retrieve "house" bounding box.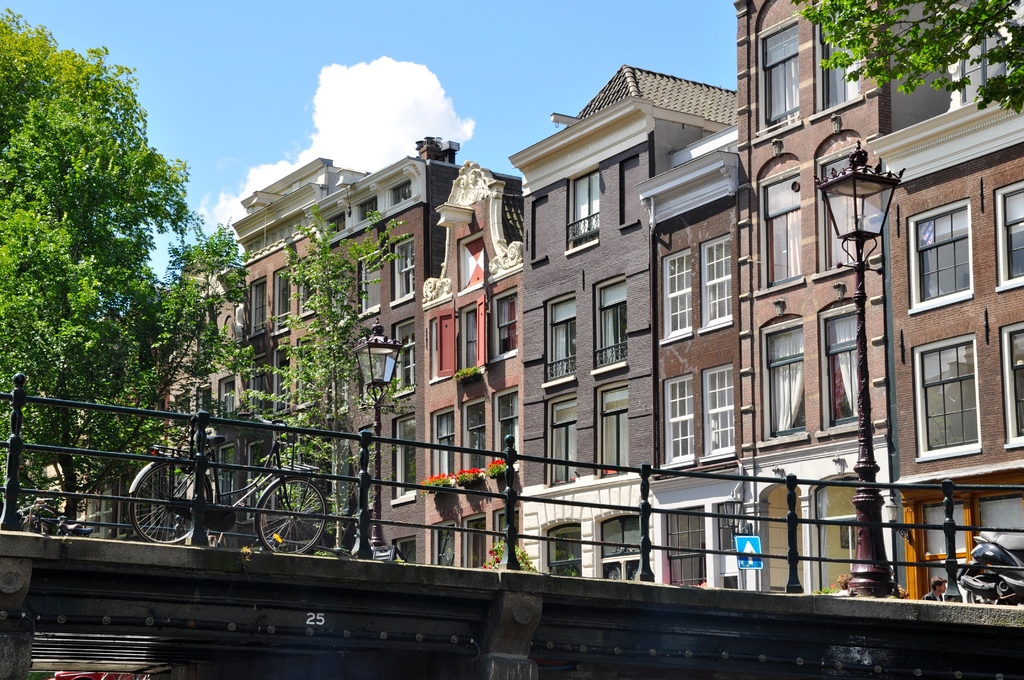
Bounding box: box(504, 67, 750, 592).
